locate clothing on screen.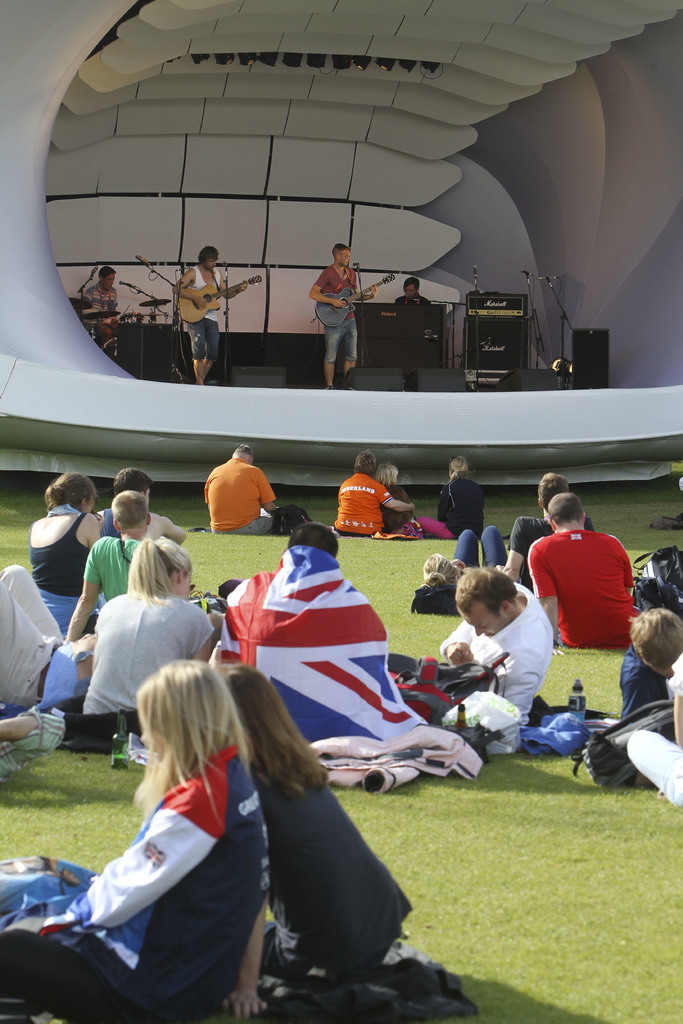
On screen at region(250, 740, 416, 989).
